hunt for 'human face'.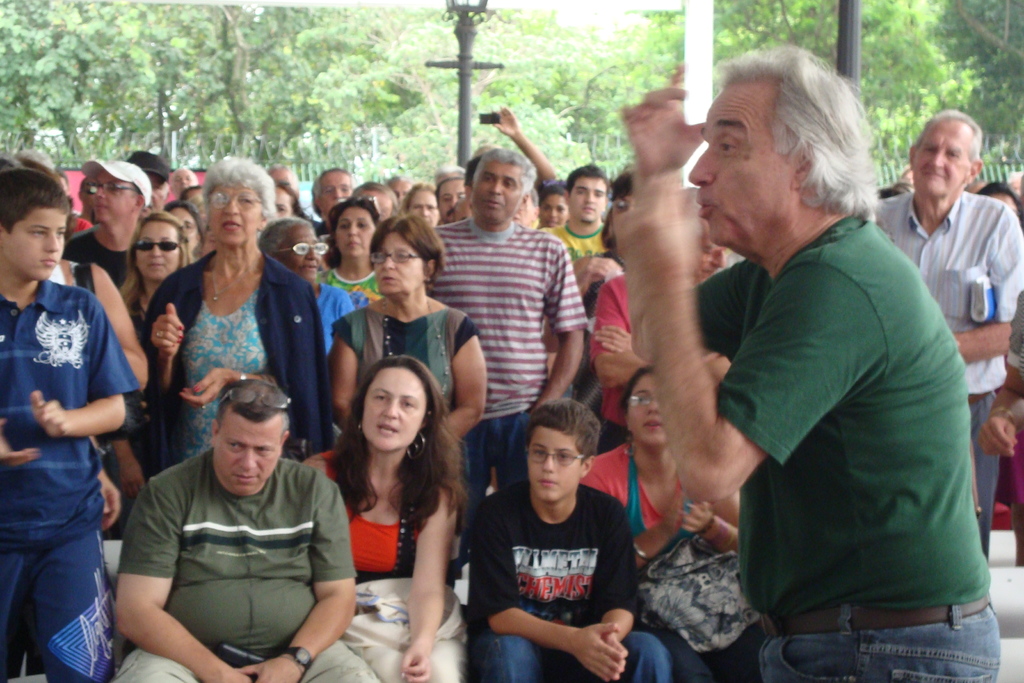
Hunted down at {"left": 687, "top": 85, "right": 793, "bottom": 252}.
